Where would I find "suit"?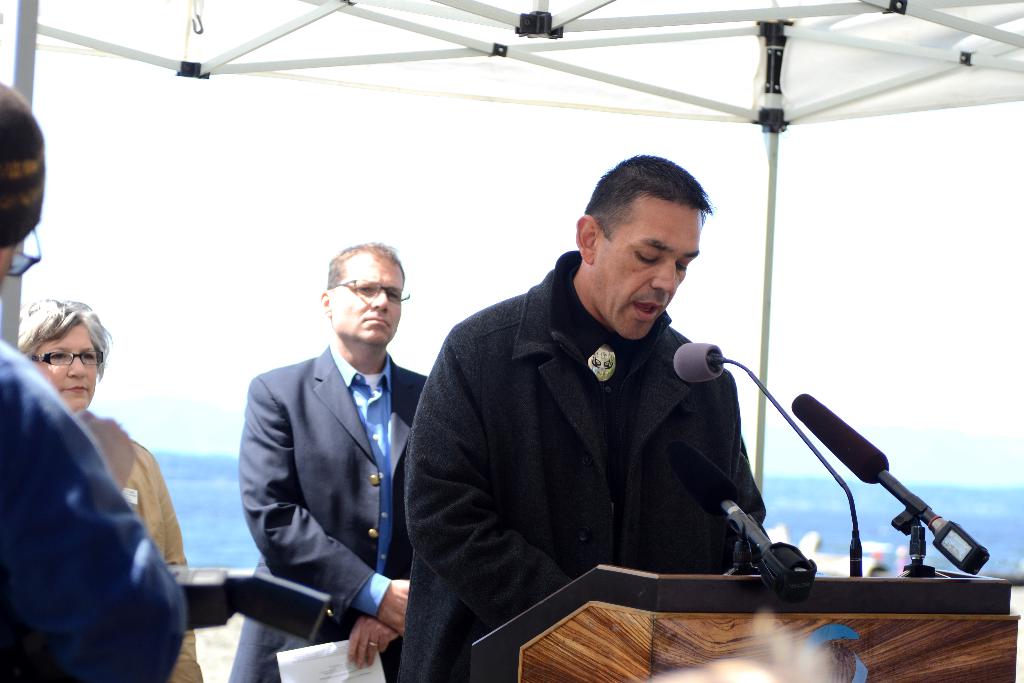
At (212, 311, 395, 645).
